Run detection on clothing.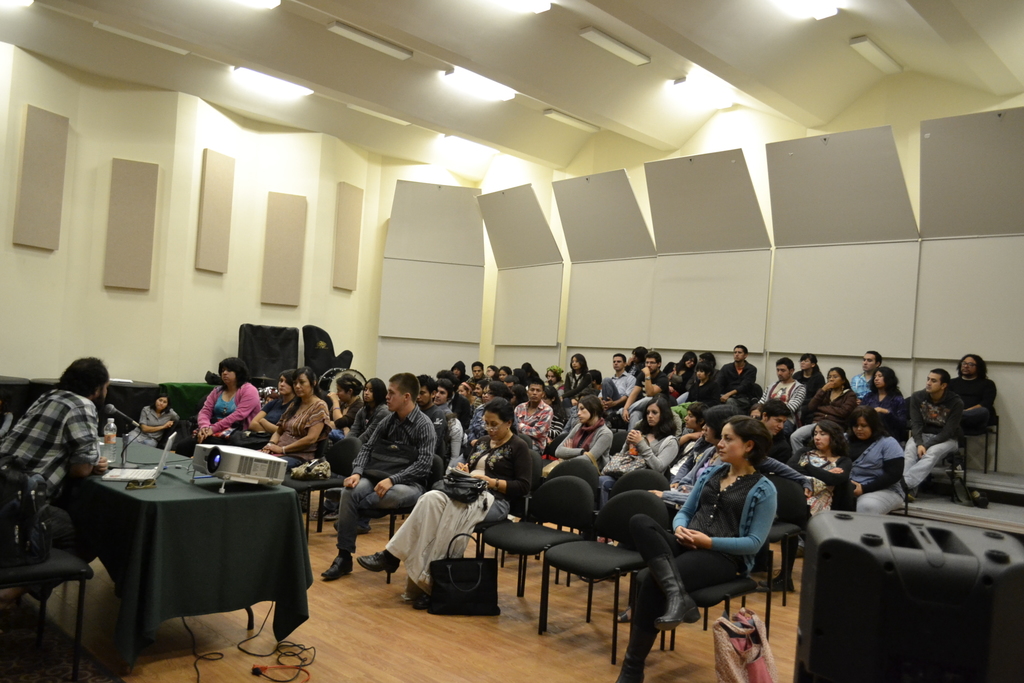
Result: <region>376, 443, 525, 593</region>.
